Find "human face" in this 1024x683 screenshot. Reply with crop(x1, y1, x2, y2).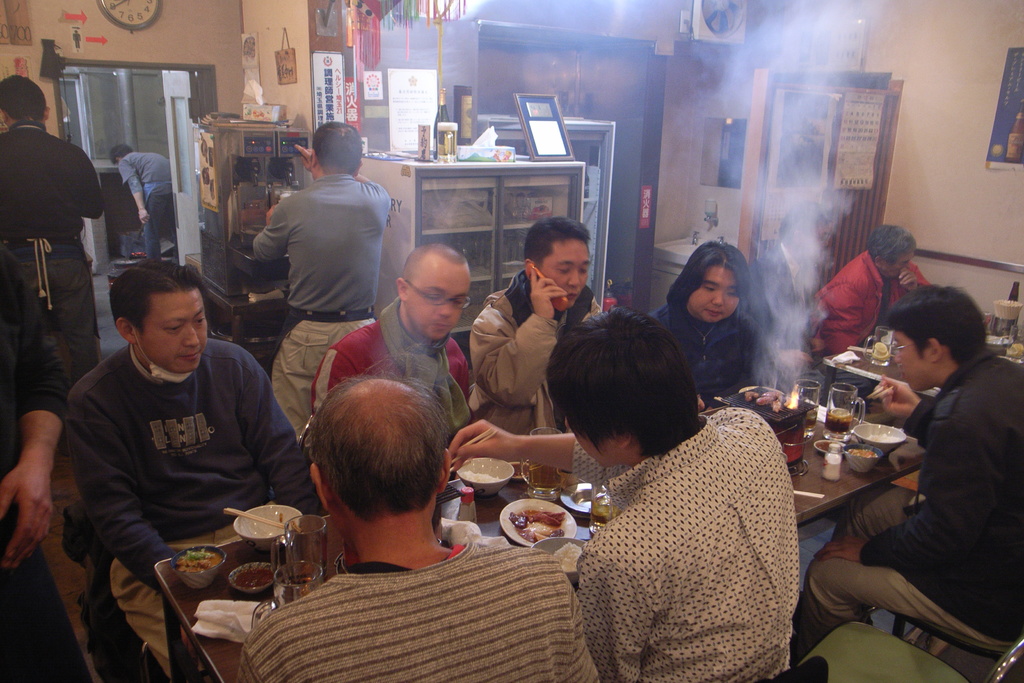
crop(139, 294, 209, 369).
